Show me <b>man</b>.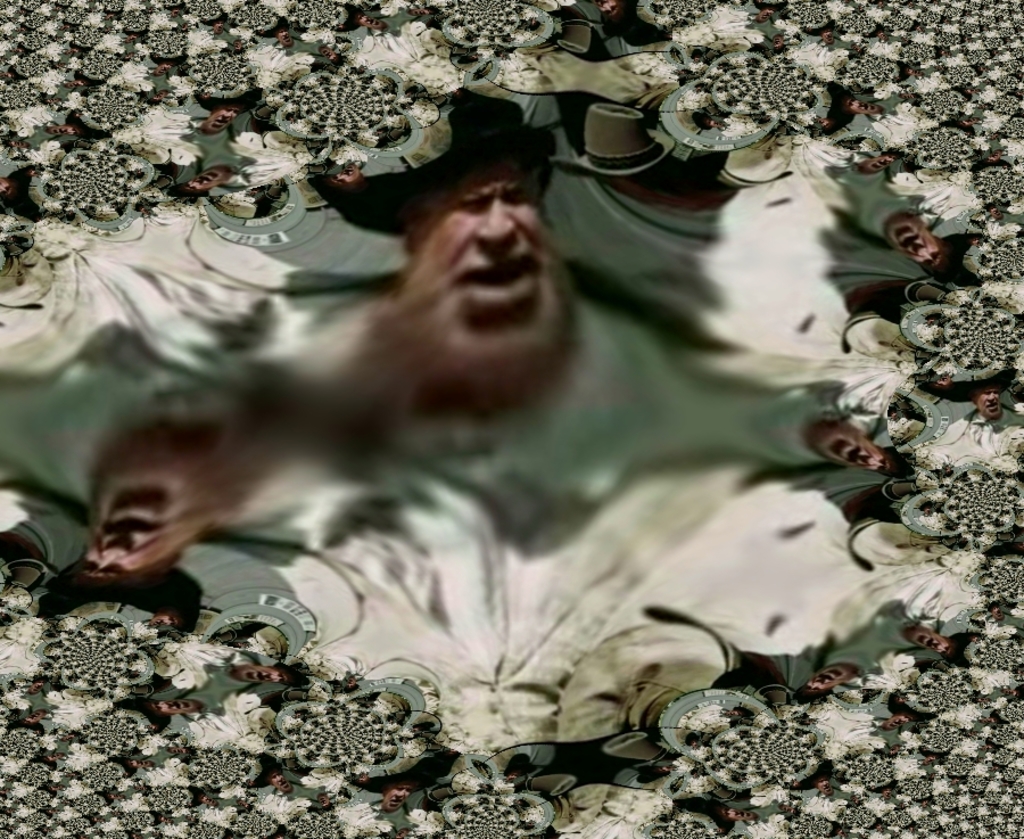
<b>man</b> is here: pyautogui.locateOnScreen(315, 88, 560, 367).
